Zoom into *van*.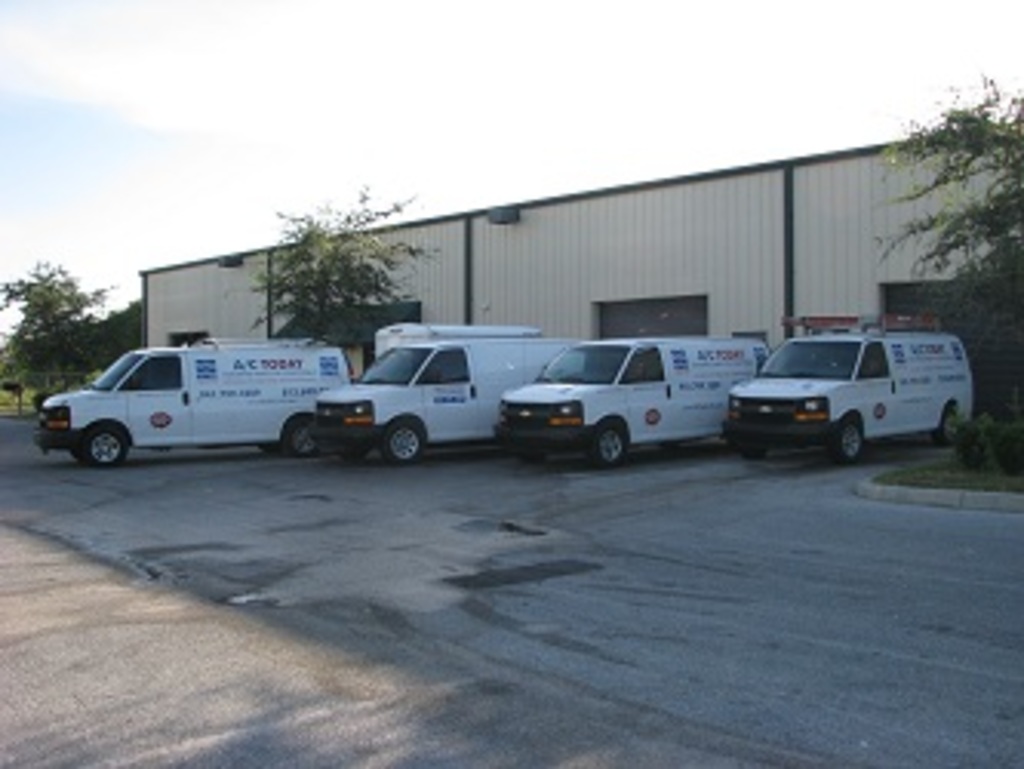
Zoom target: x1=31 y1=335 x2=357 y2=474.
